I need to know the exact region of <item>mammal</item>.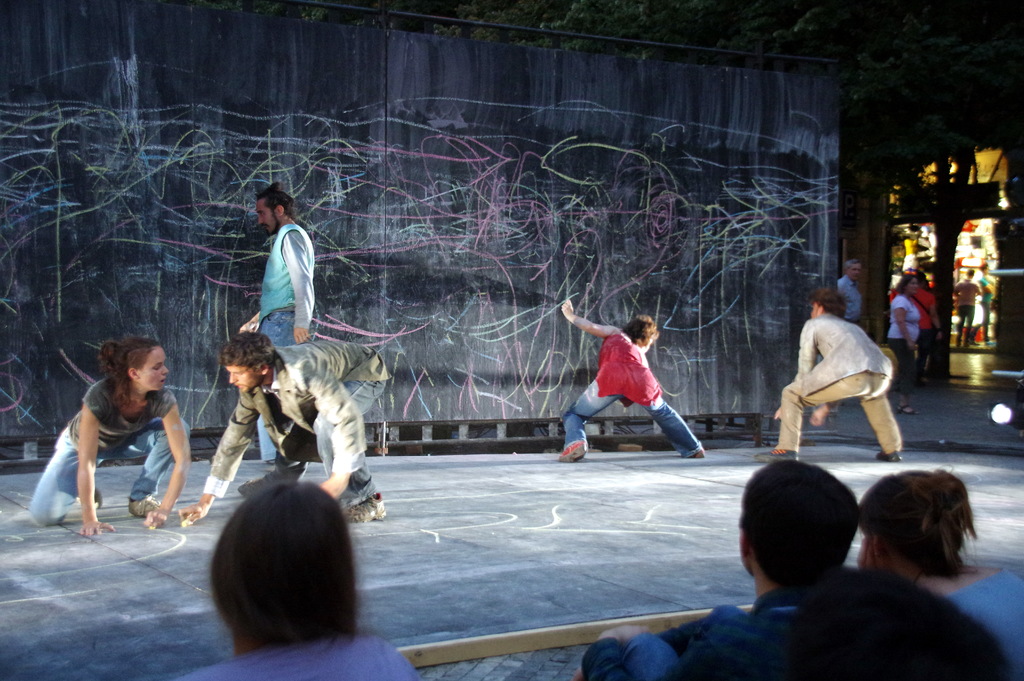
Region: x1=557 y1=300 x2=707 y2=463.
